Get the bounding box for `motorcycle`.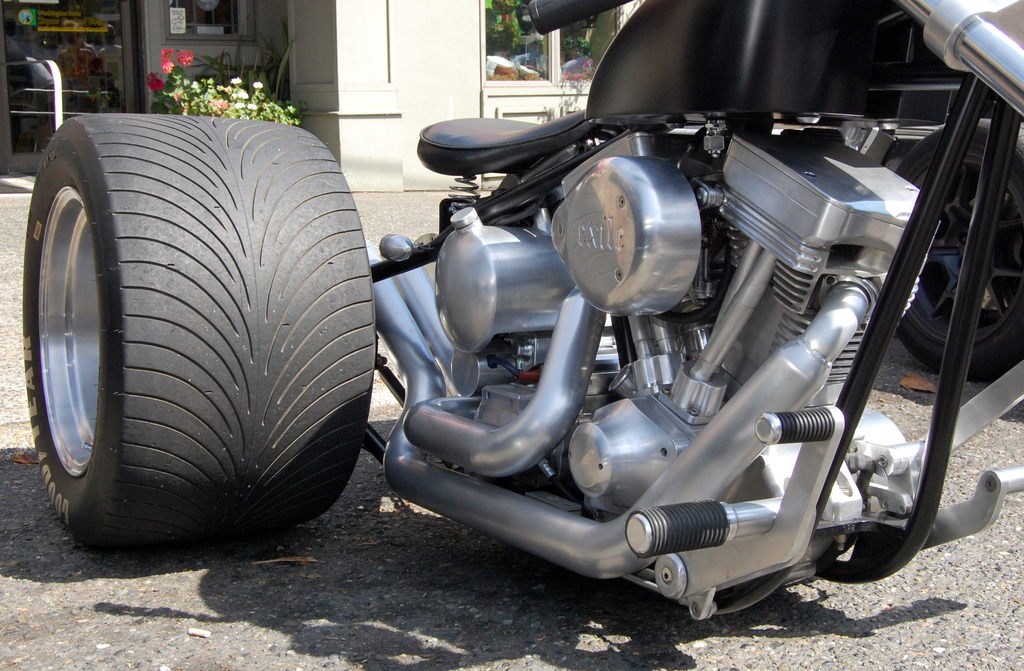
{"x1": 17, "y1": 0, "x2": 1023, "y2": 624}.
